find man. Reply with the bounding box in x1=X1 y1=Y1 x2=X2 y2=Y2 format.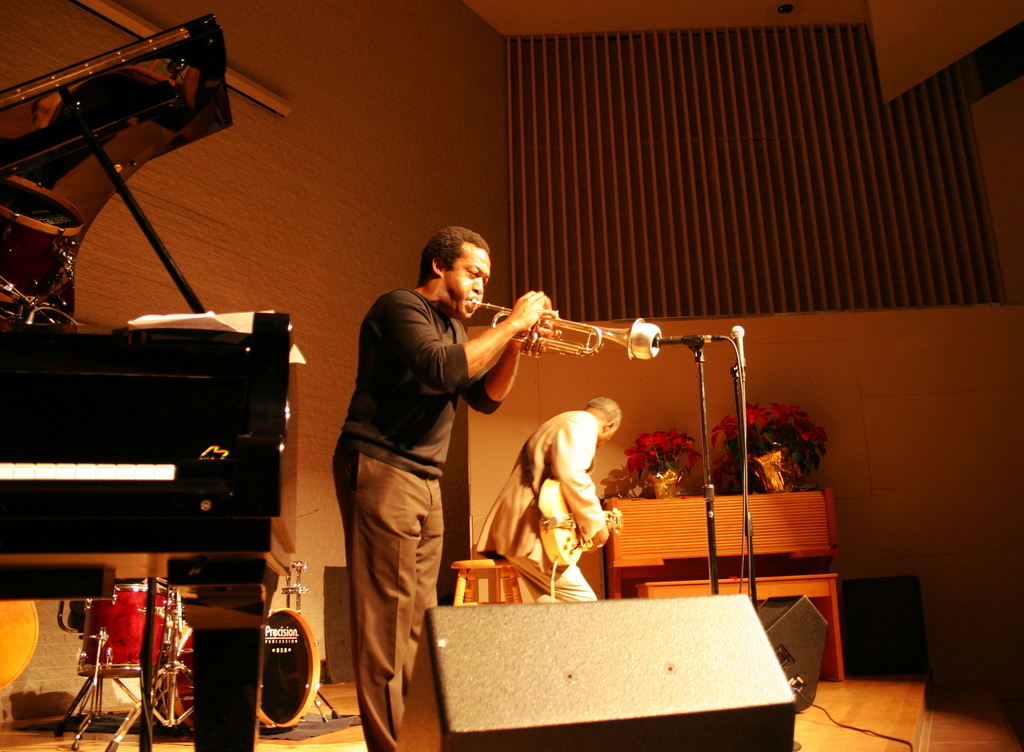
x1=474 y1=401 x2=627 y2=603.
